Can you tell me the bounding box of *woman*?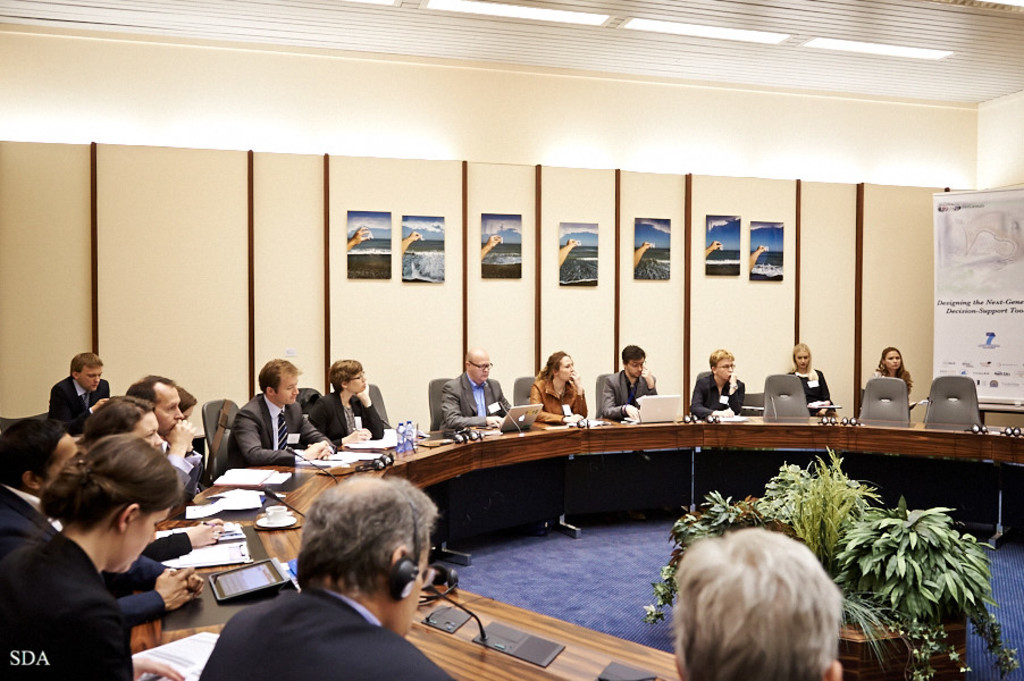
left=89, top=401, right=218, bottom=558.
